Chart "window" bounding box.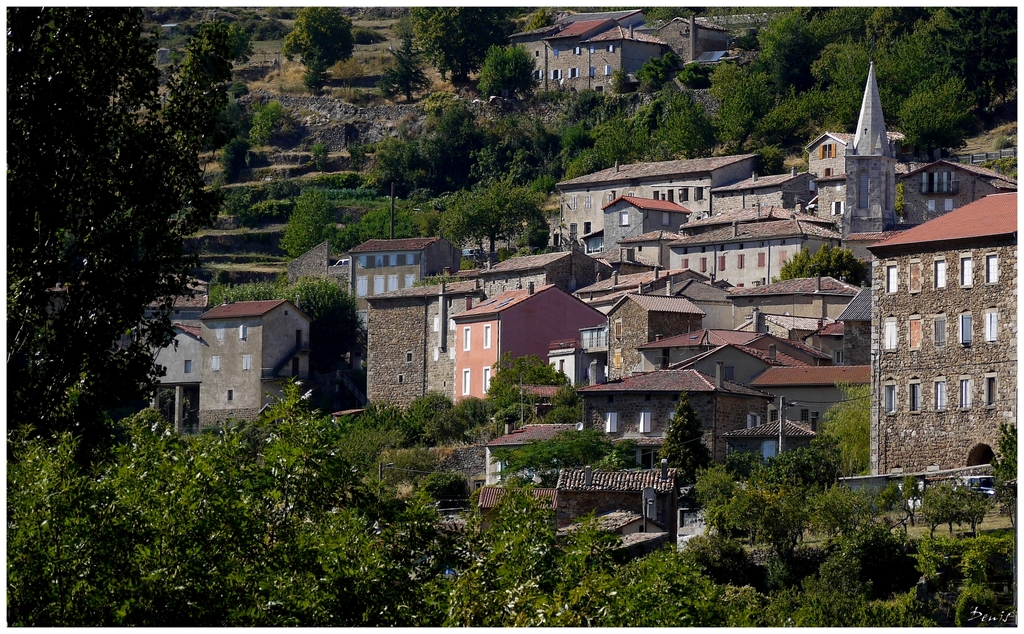
Charted: bbox=[885, 380, 896, 414].
